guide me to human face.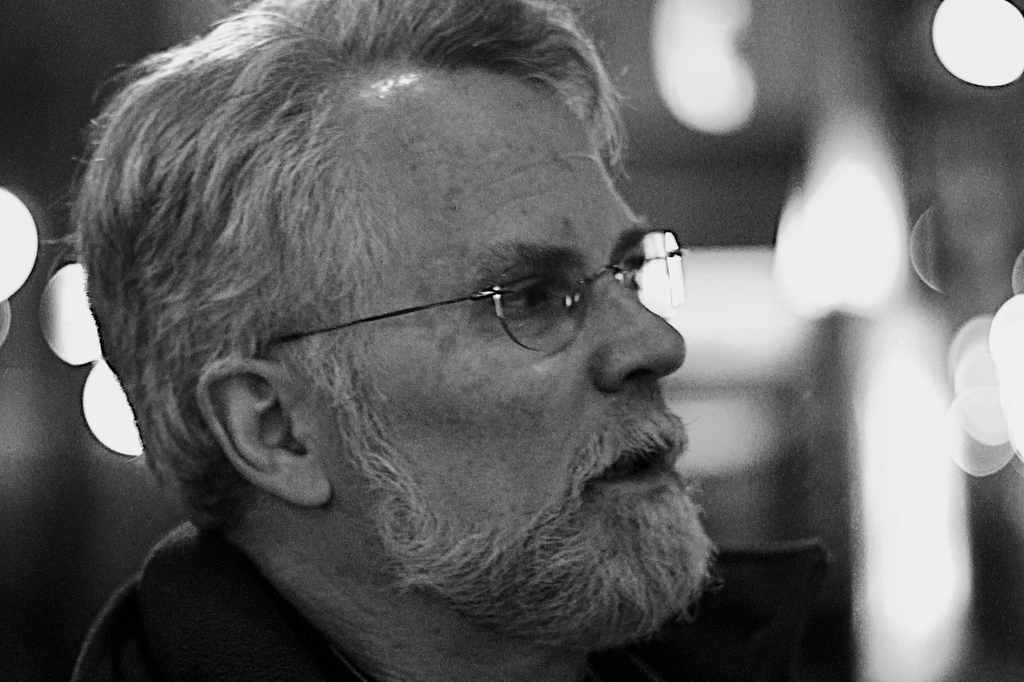
Guidance: rect(290, 61, 703, 623).
